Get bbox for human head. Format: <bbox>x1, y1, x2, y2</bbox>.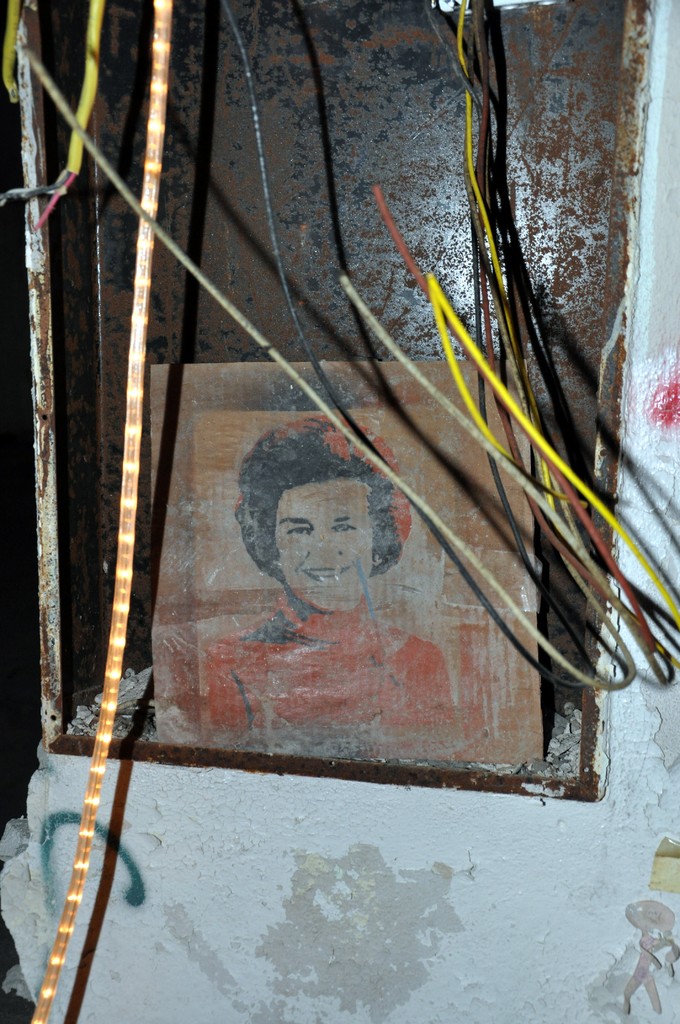
<bbox>266, 466, 417, 609</bbox>.
